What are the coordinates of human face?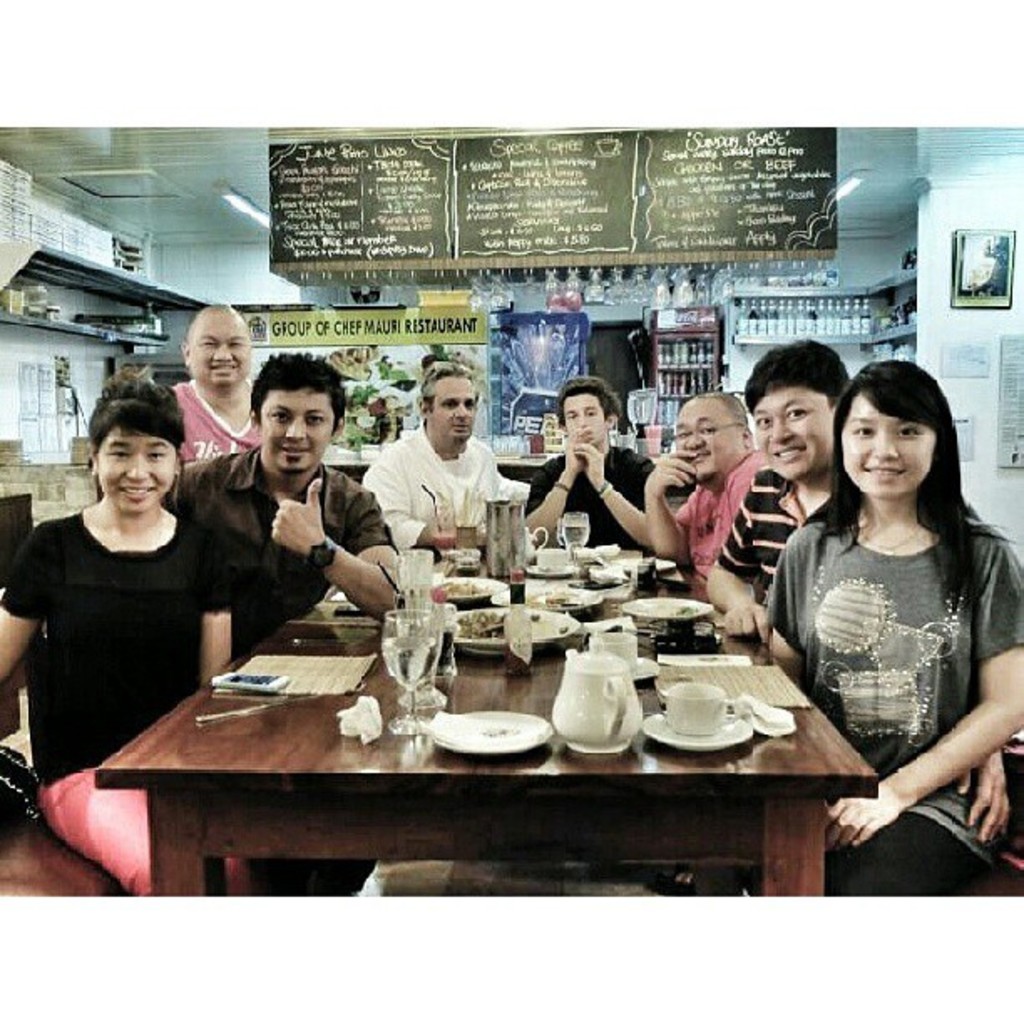
<bbox>89, 420, 184, 512</bbox>.
